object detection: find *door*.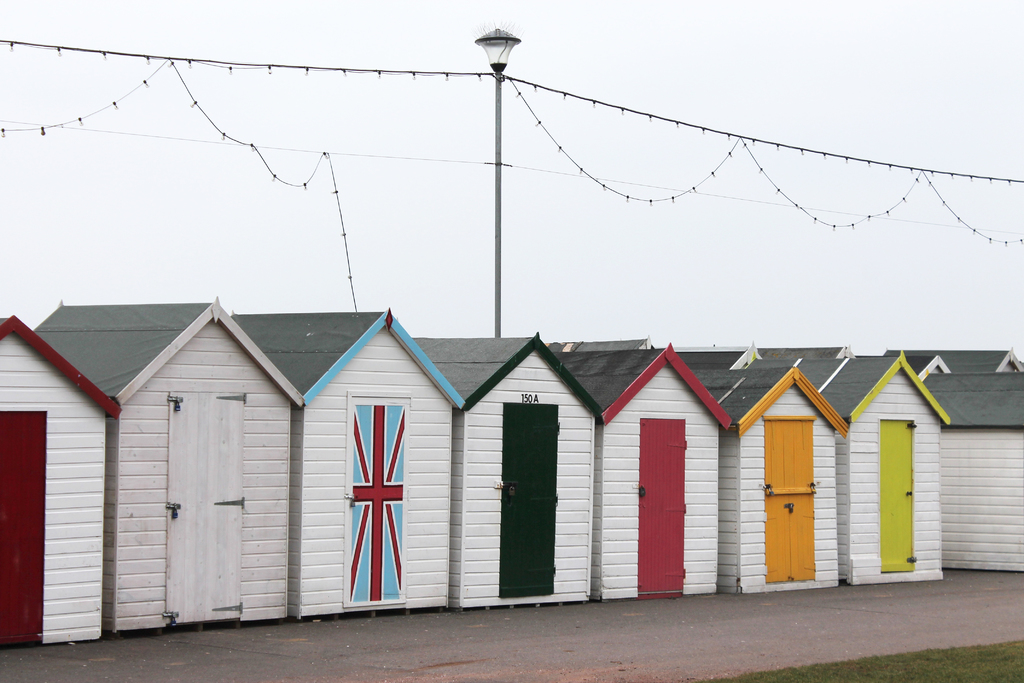
BBox(0, 412, 47, 645).
